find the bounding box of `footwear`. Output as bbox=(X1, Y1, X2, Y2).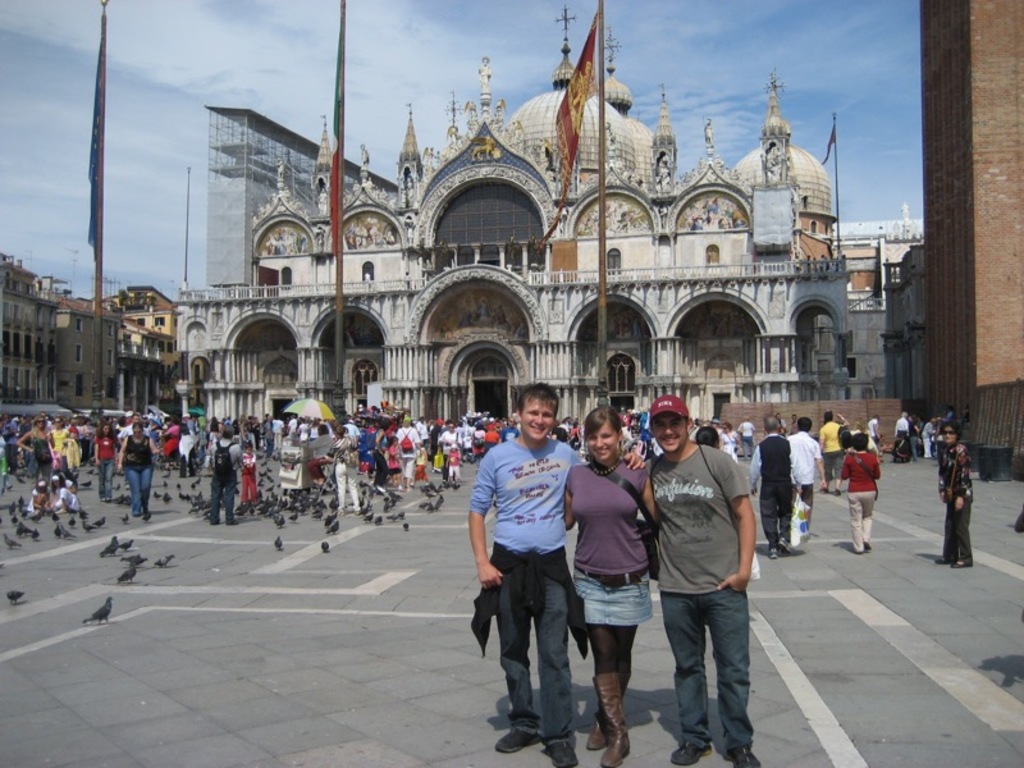
bbox=(548, 742, 579, 767).
